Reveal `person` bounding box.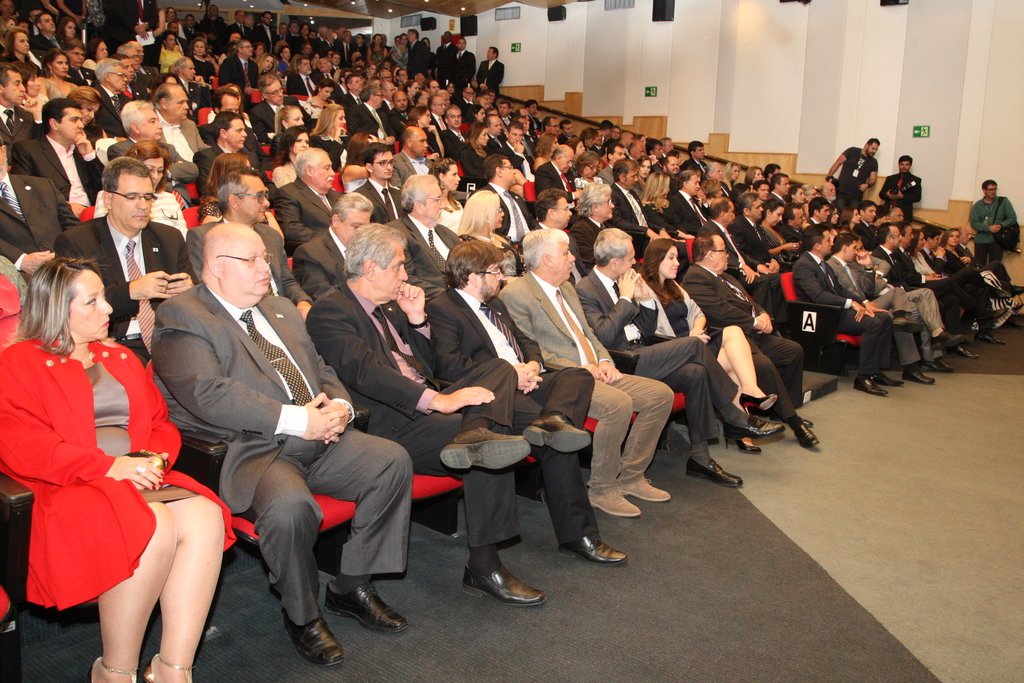
Revealed: locate(0, 65, 40, 150).
